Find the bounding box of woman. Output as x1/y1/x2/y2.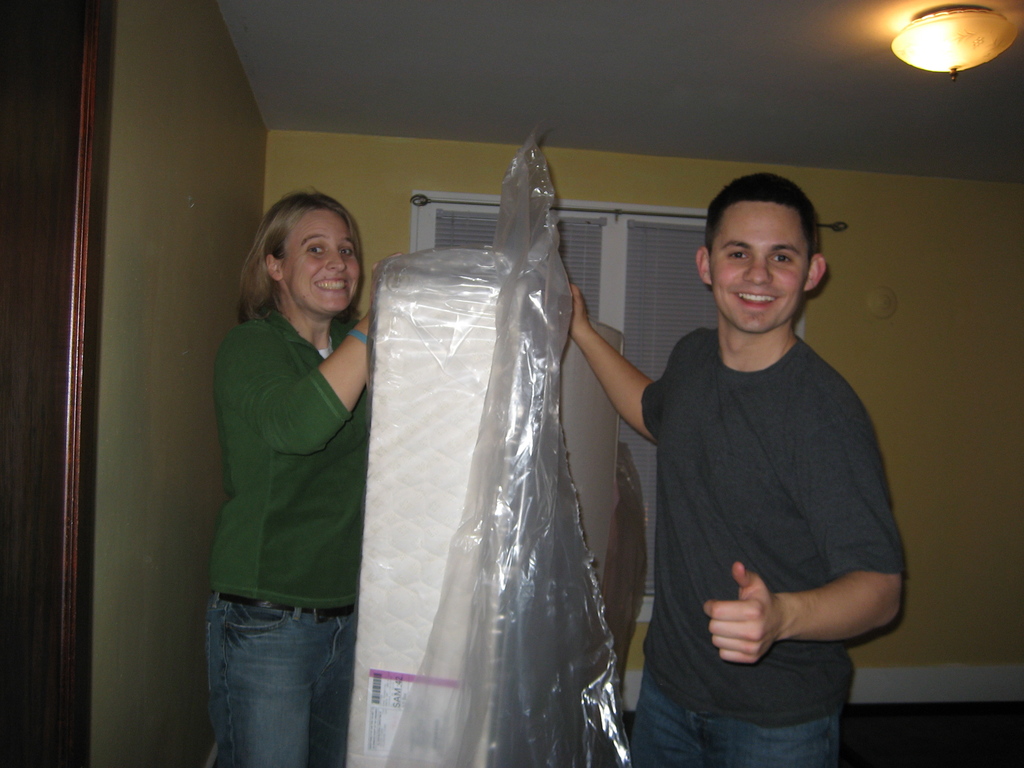
191/174/396/767.
